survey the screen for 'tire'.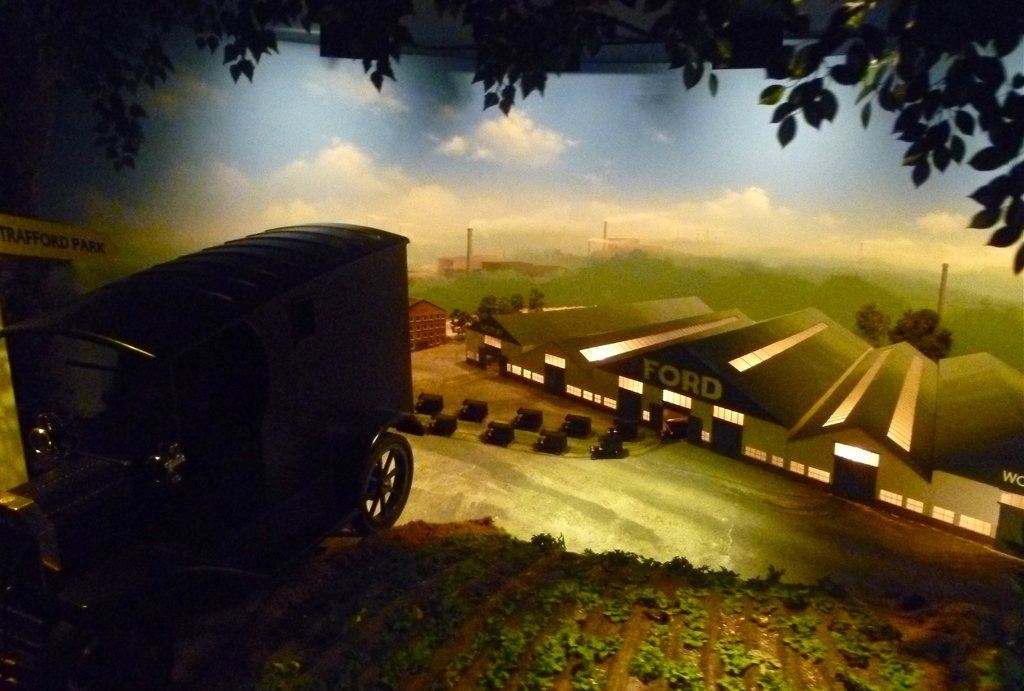
Survey found: <region>481, 436, 488, 445</region>.
